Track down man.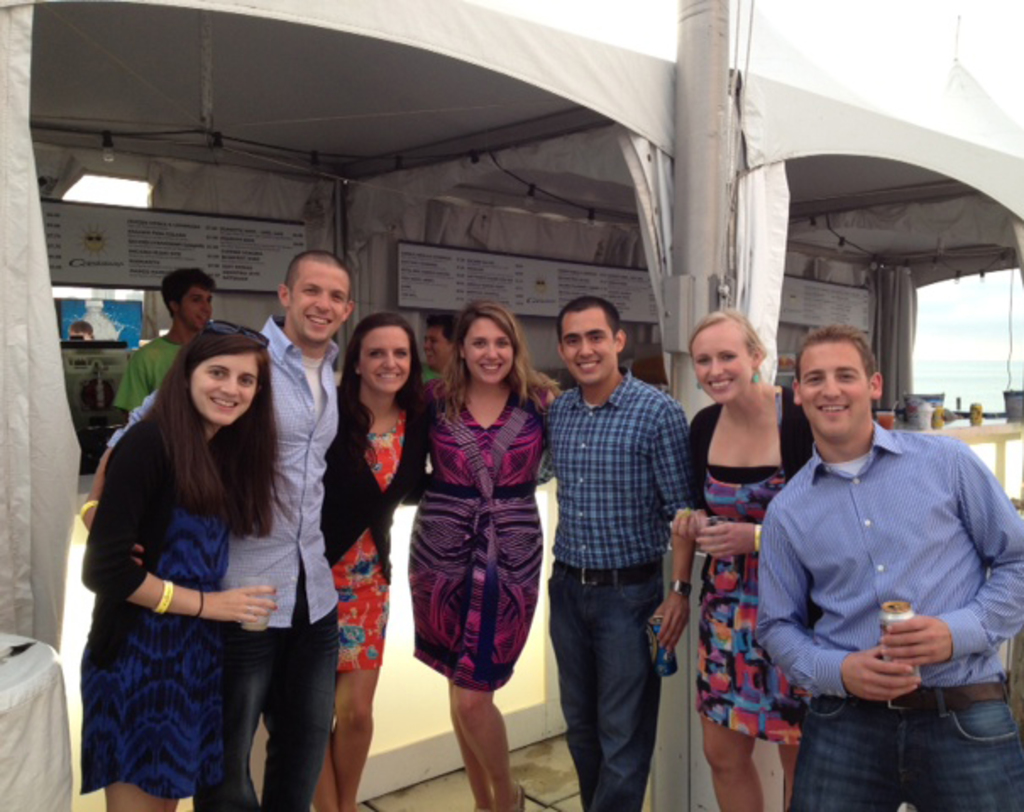
Tracked to [x1=117, y1=266, x2=220, y2=406].
